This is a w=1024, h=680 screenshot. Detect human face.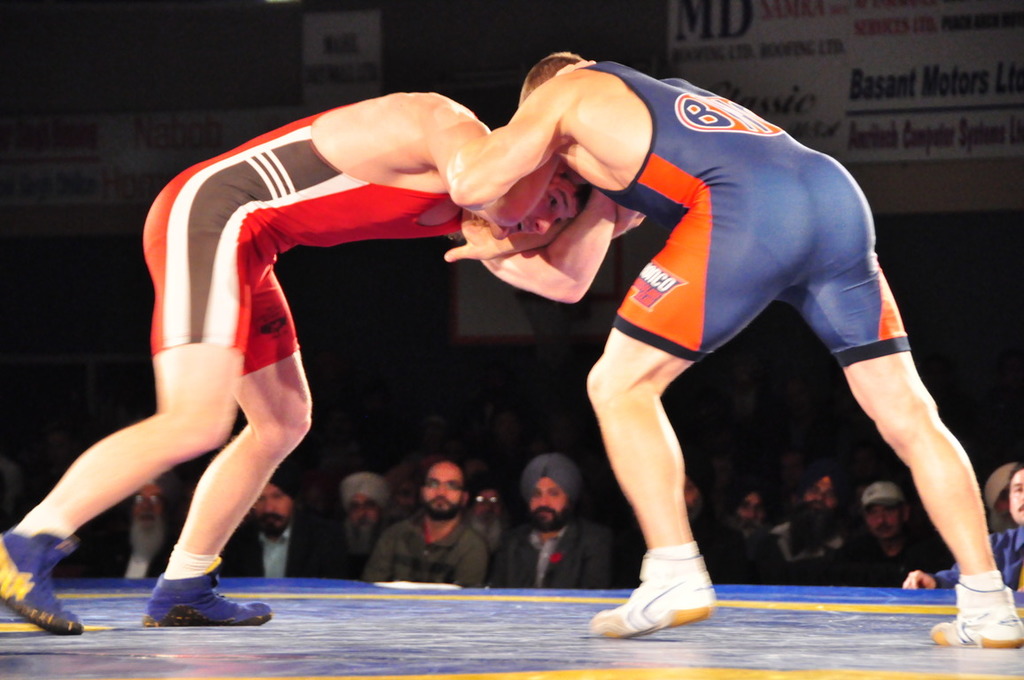
detection(530, 481, 567, 529).
